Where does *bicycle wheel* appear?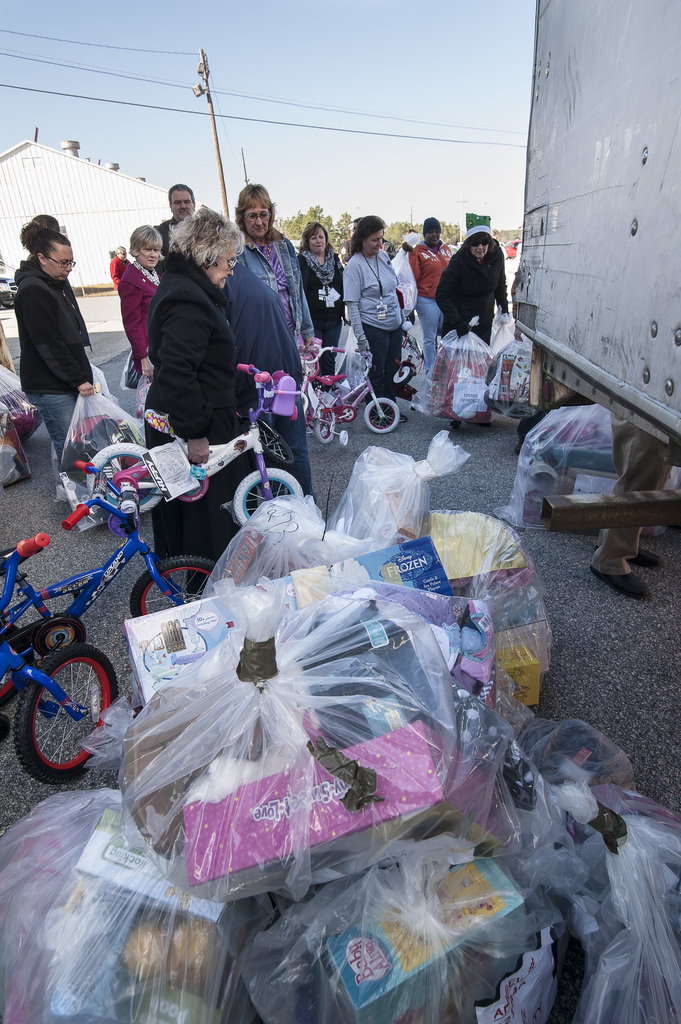
Appears at BBox(236, 460, 311, 527).
